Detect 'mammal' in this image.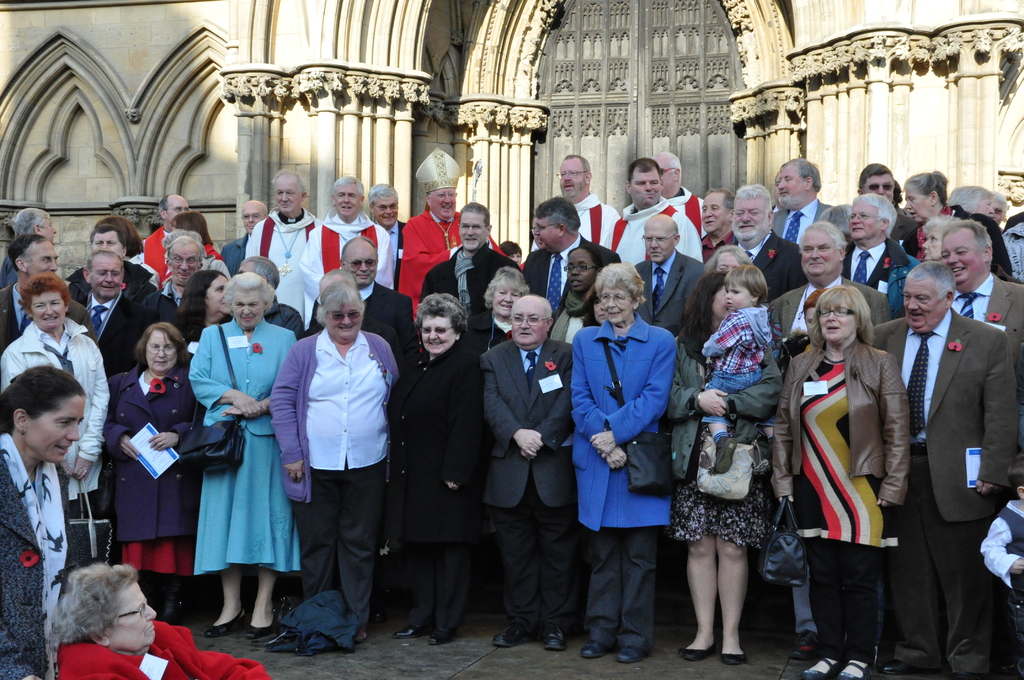
Detection: [left=221, top=198, right=269, bottom=257].
